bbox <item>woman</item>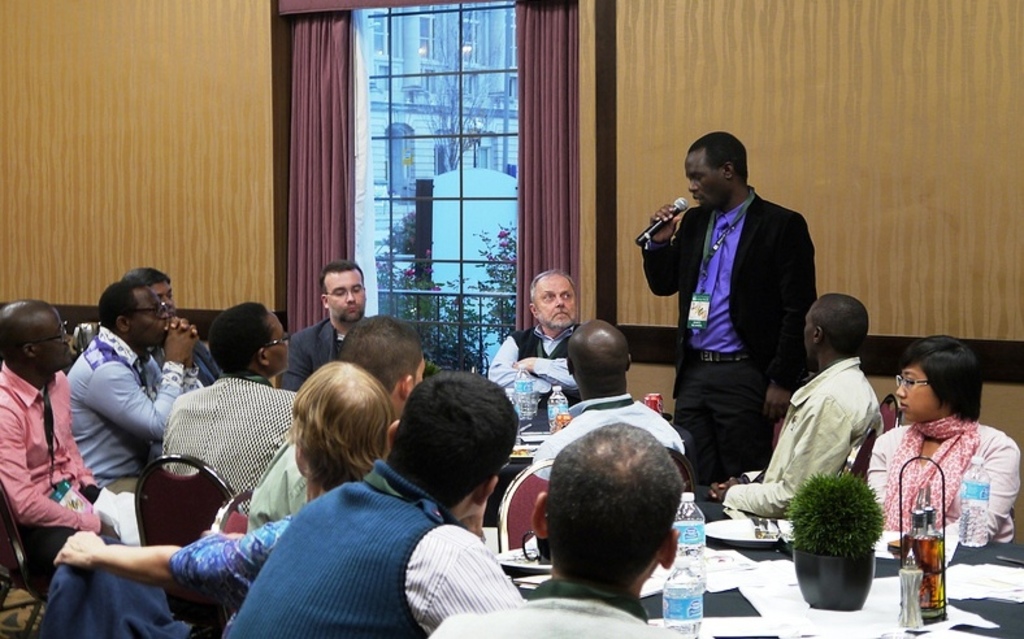
(42,361,399,638)
